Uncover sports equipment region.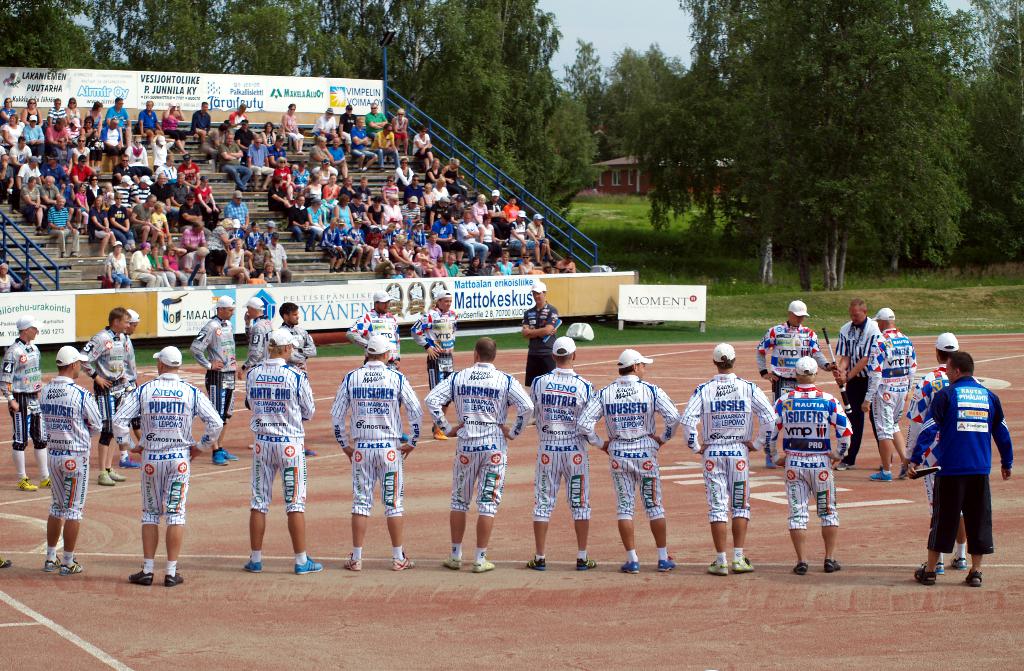
Uncovered: 44 556 61 570.
